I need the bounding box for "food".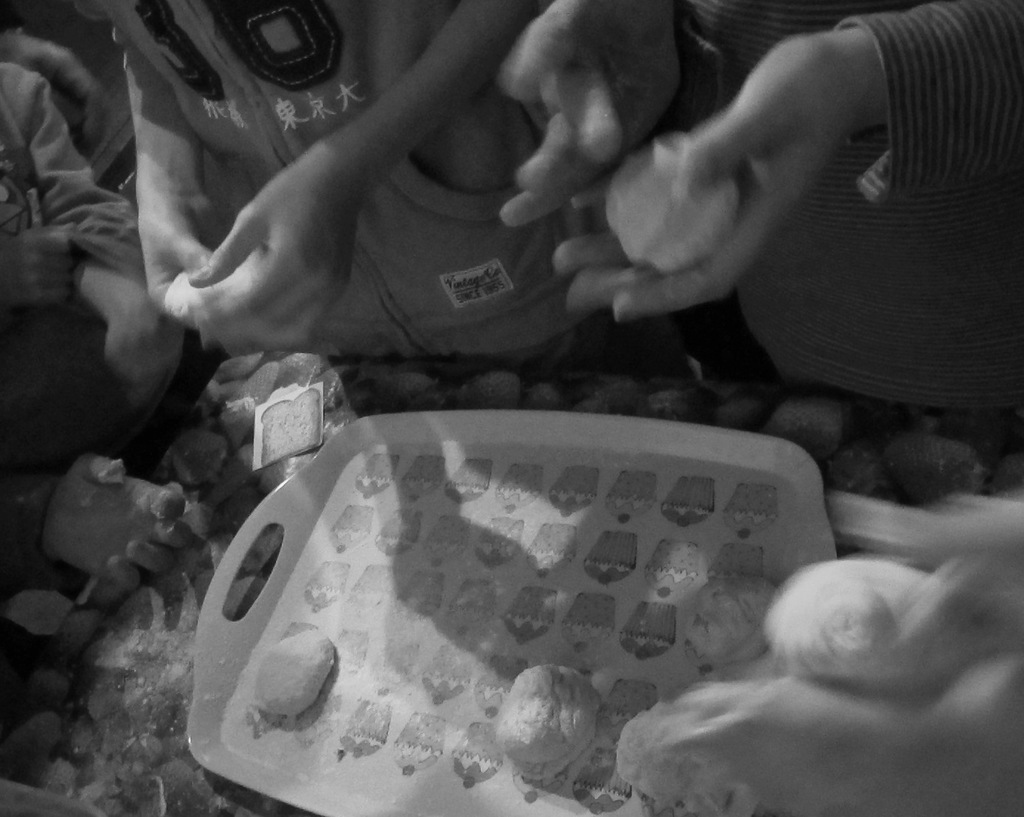
Here it is: l=543, t=487, r=595, b=522.
